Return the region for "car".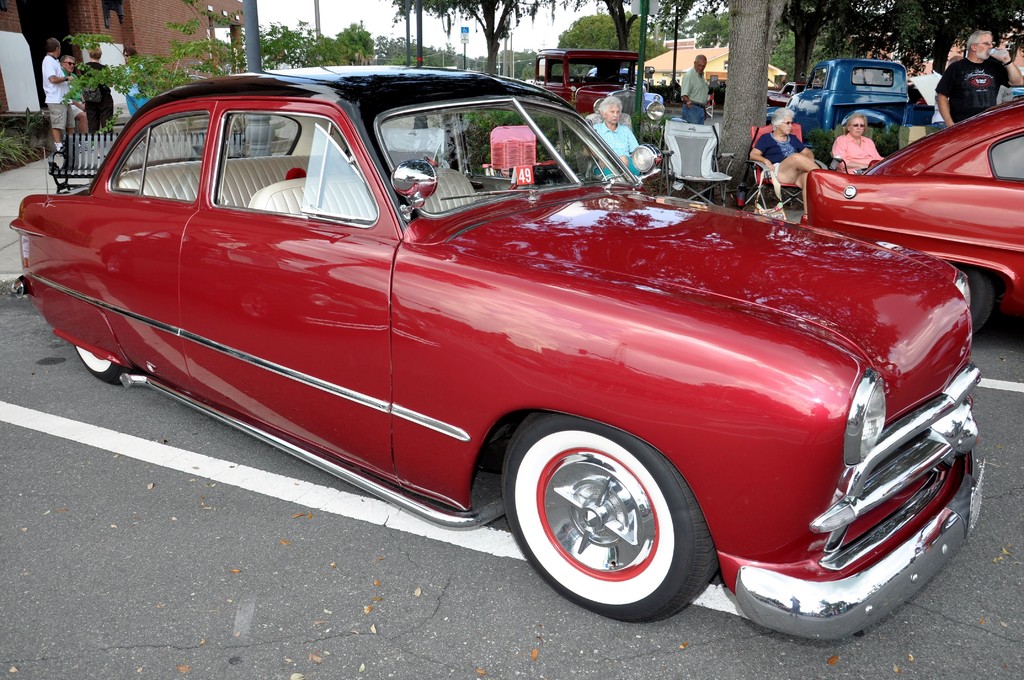
<box>19,75,984,627</box>.
